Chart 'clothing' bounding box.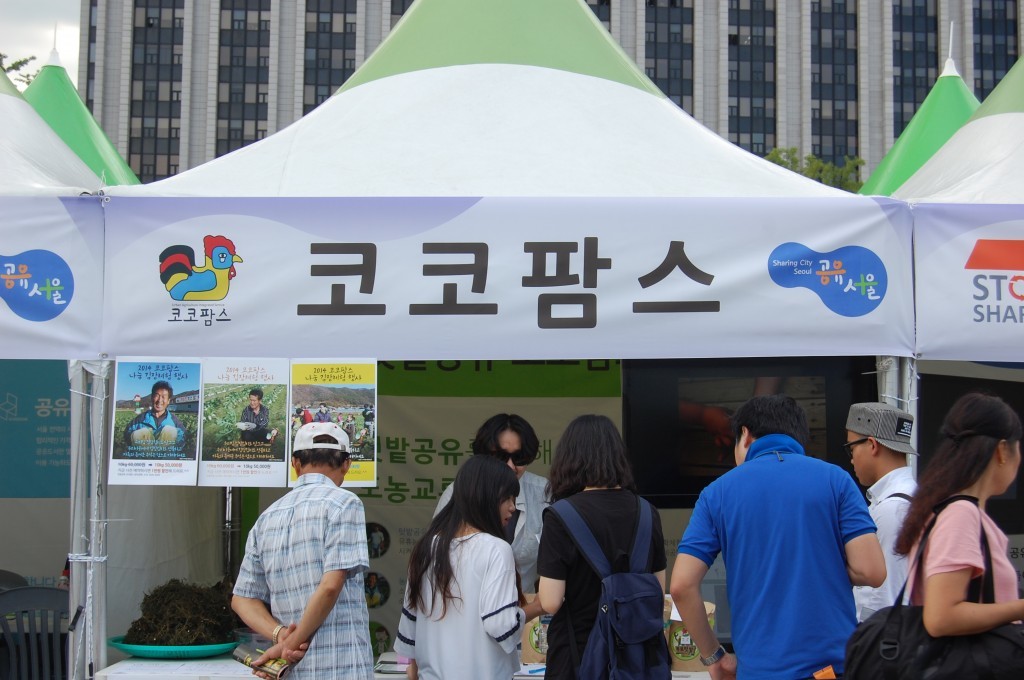
Charted: bbox=(236, 400, 271, 442).
